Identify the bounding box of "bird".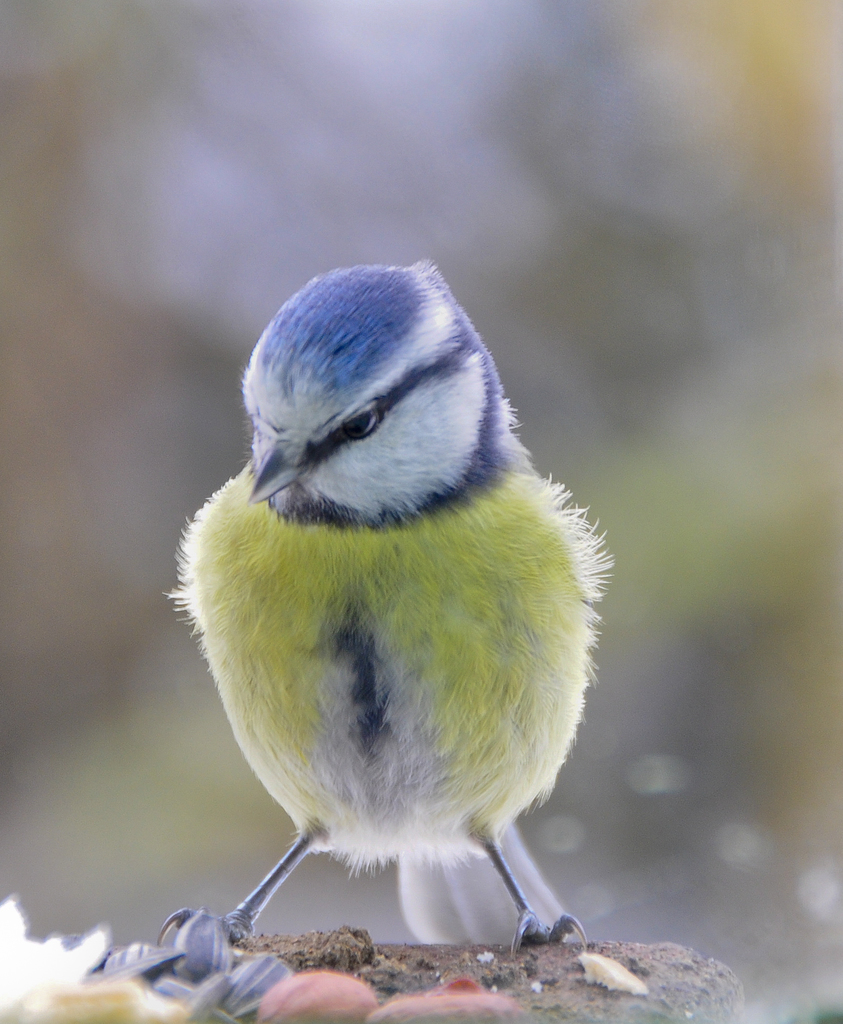
box=[195, 253, 598, 984].
